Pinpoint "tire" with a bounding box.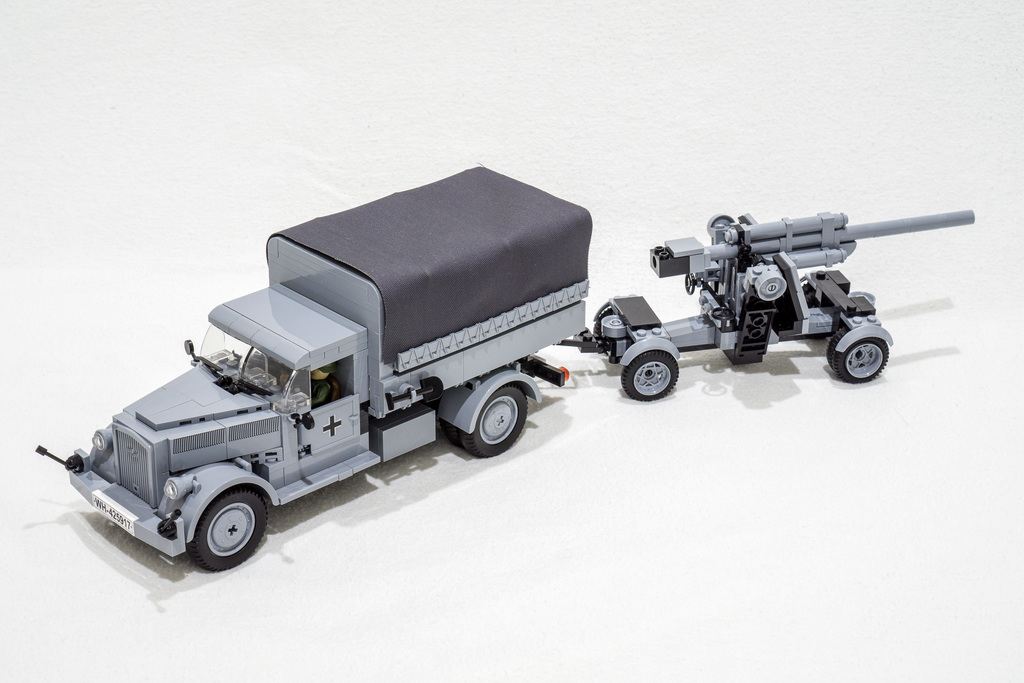
crop(801, 281, 815, 308).
